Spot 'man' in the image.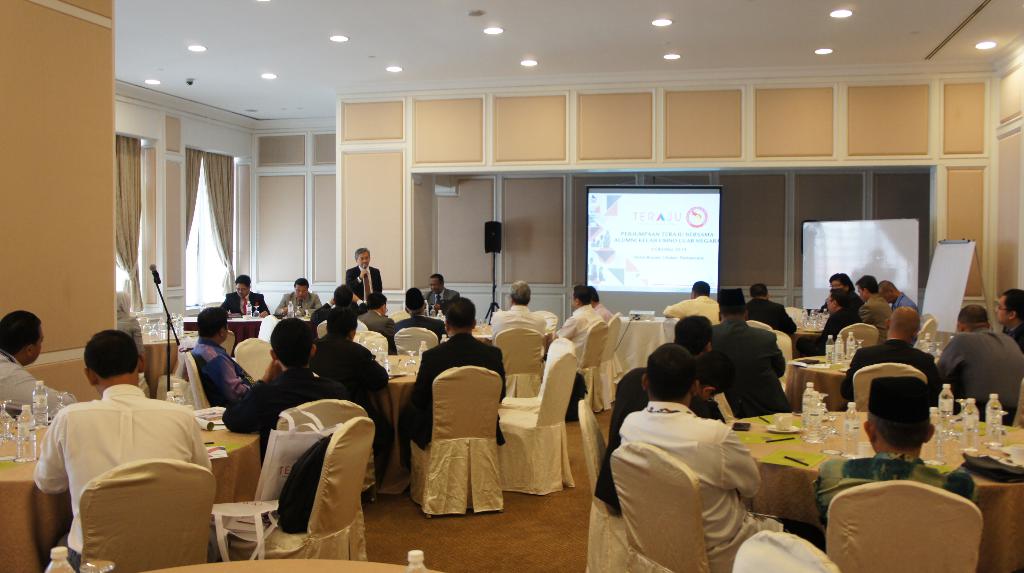
'man' found at [19, 316, 223, 557].
